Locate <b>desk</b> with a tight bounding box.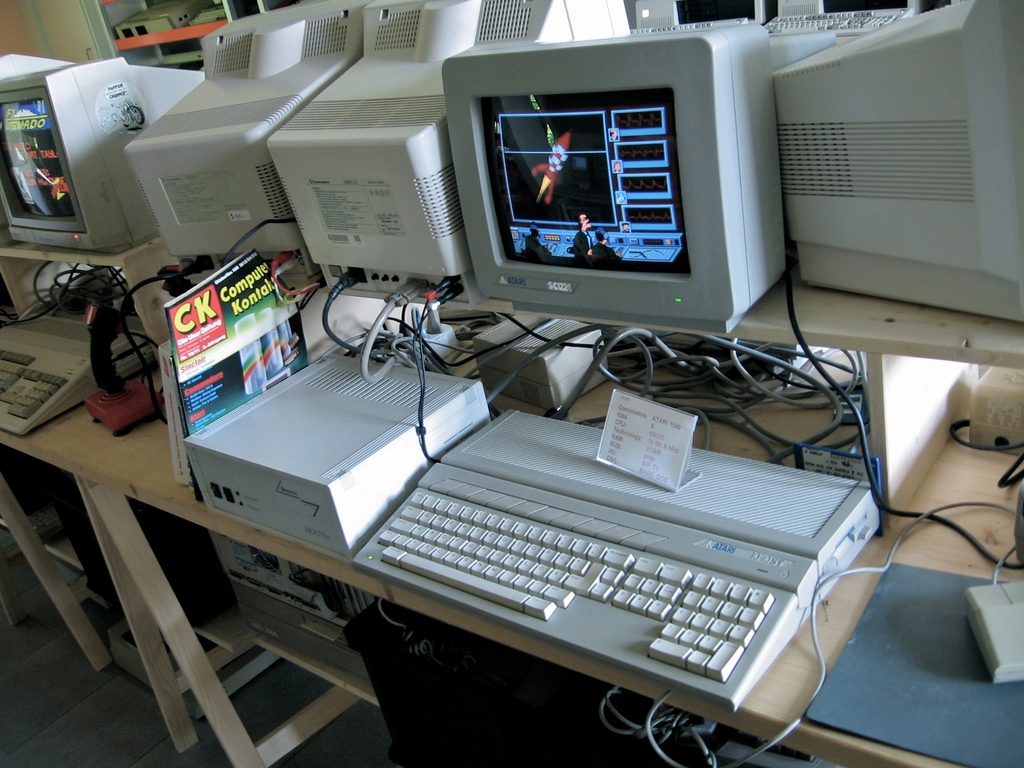
bbox=[4, 184, 1023, 767].
